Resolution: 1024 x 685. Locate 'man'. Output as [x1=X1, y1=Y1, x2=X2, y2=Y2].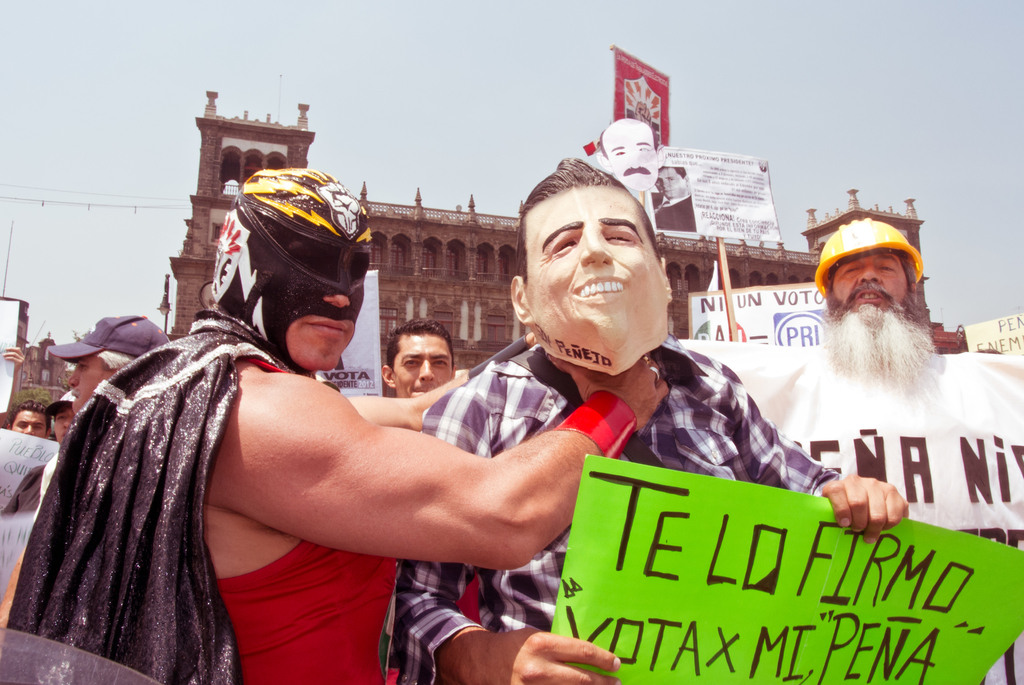
[x1=0, y1=404, x2=52, y2=519].
